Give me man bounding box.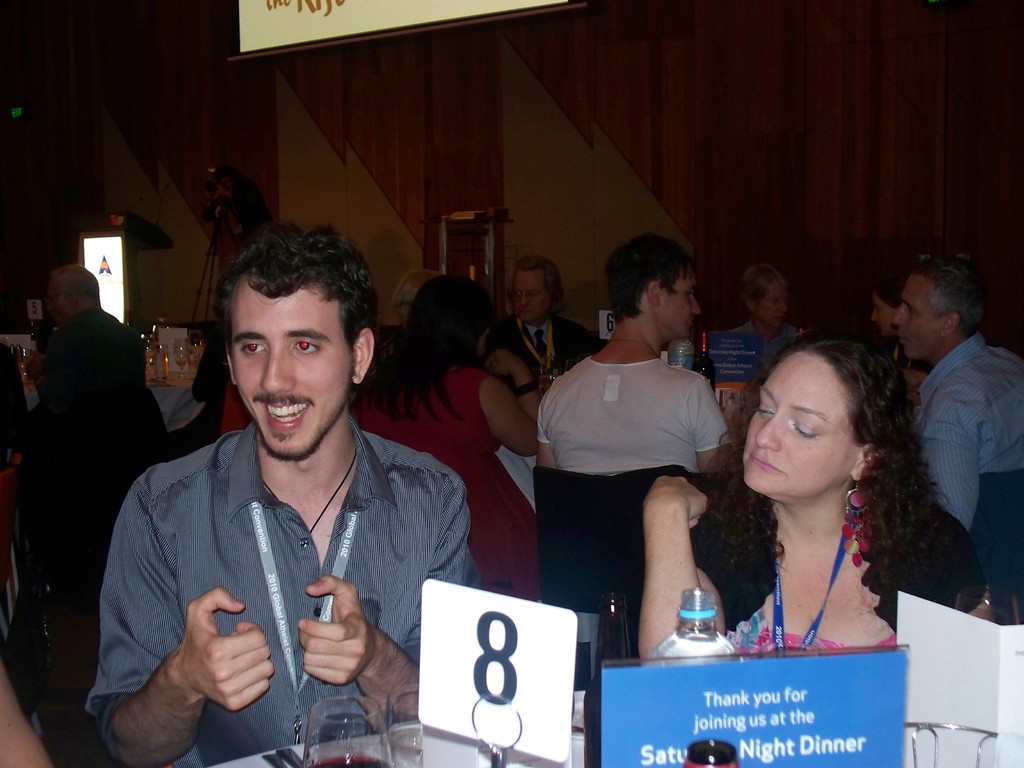
x1=890, y1=248, x2=1023, y2=526.
